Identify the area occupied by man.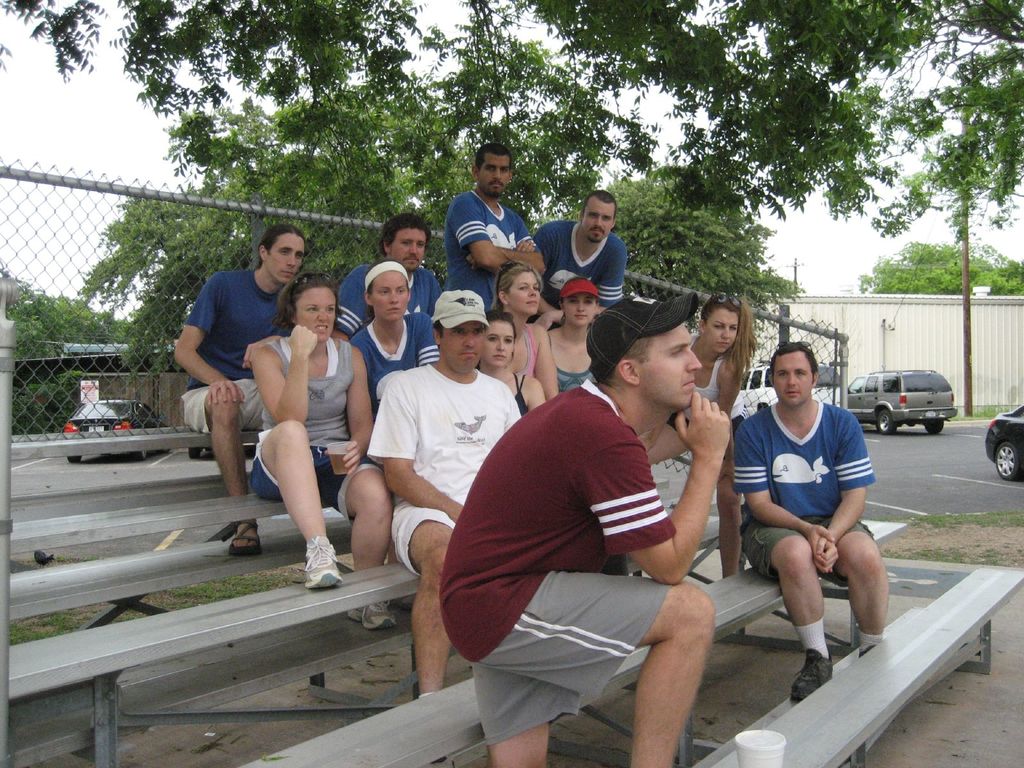
Area: left=444, top=143, right=534, bottom=307.
